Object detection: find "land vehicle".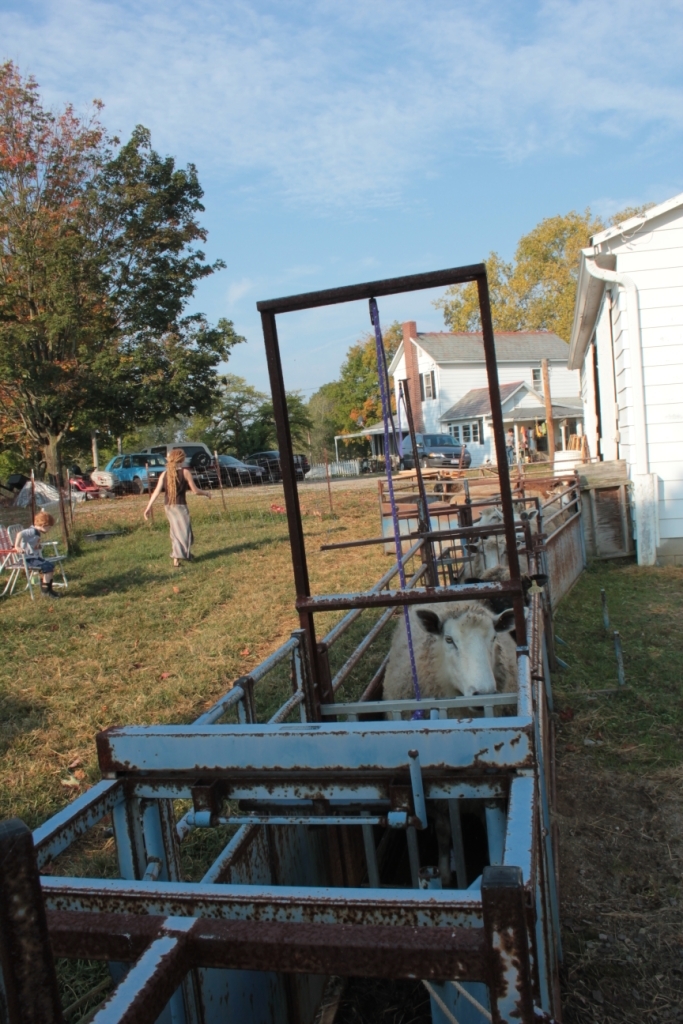
rect(139, 442, 221, 488).
